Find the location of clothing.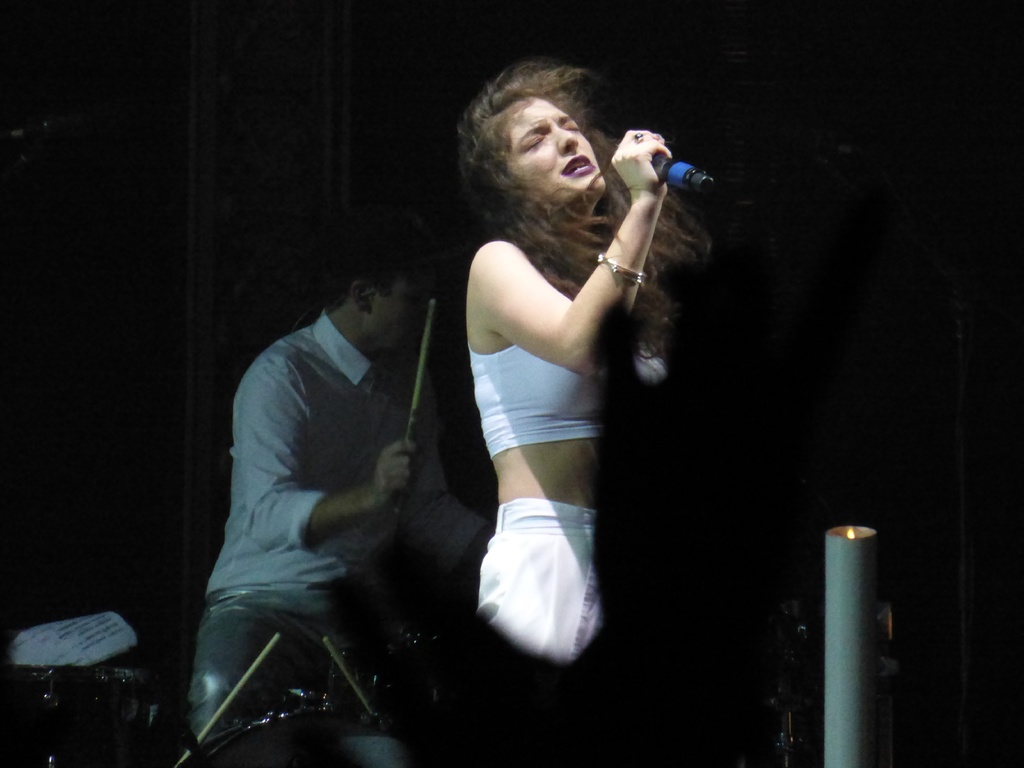
Location: detection(465, 337, 670, 460).
